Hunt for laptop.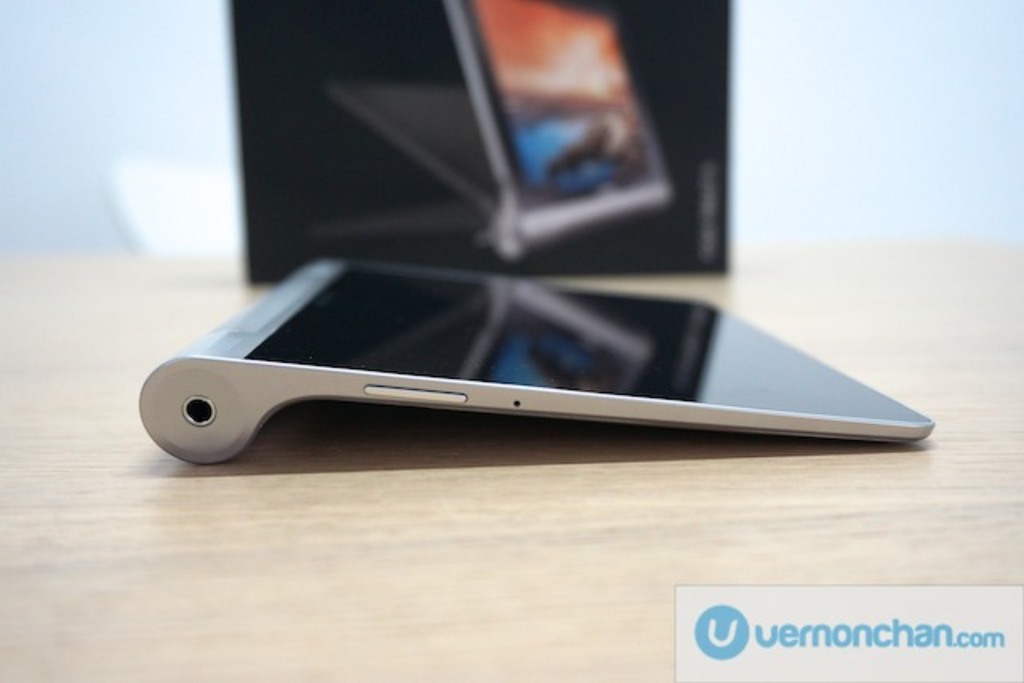
Hunted down at crop(142, 254, 934, 462).
